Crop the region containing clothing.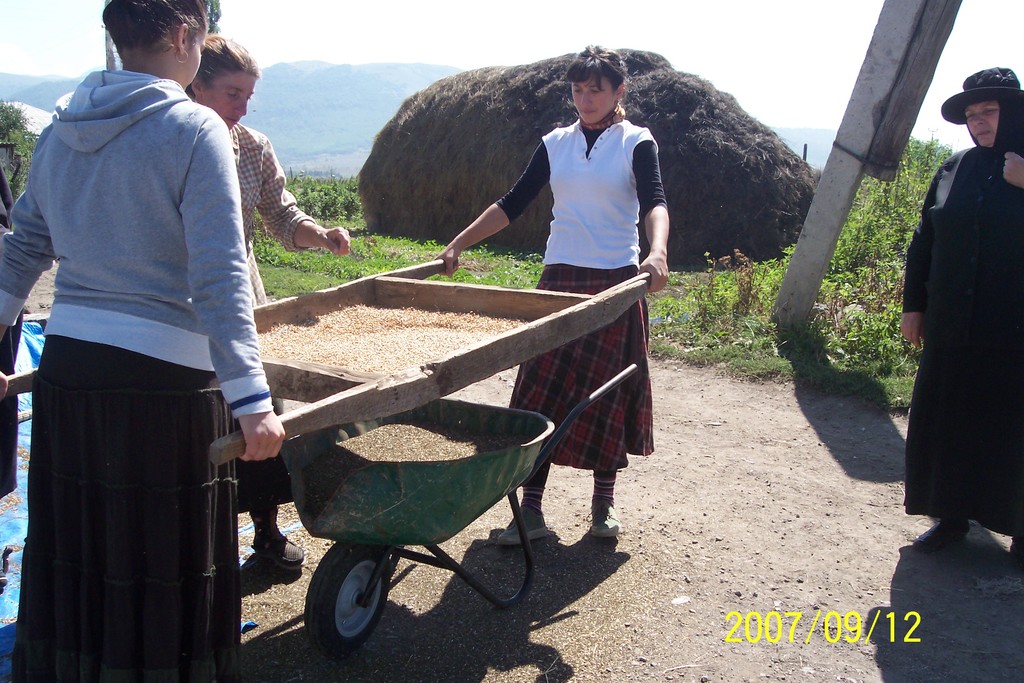
Crop region: [left=902, top=143, right=1023, bottom=534].
